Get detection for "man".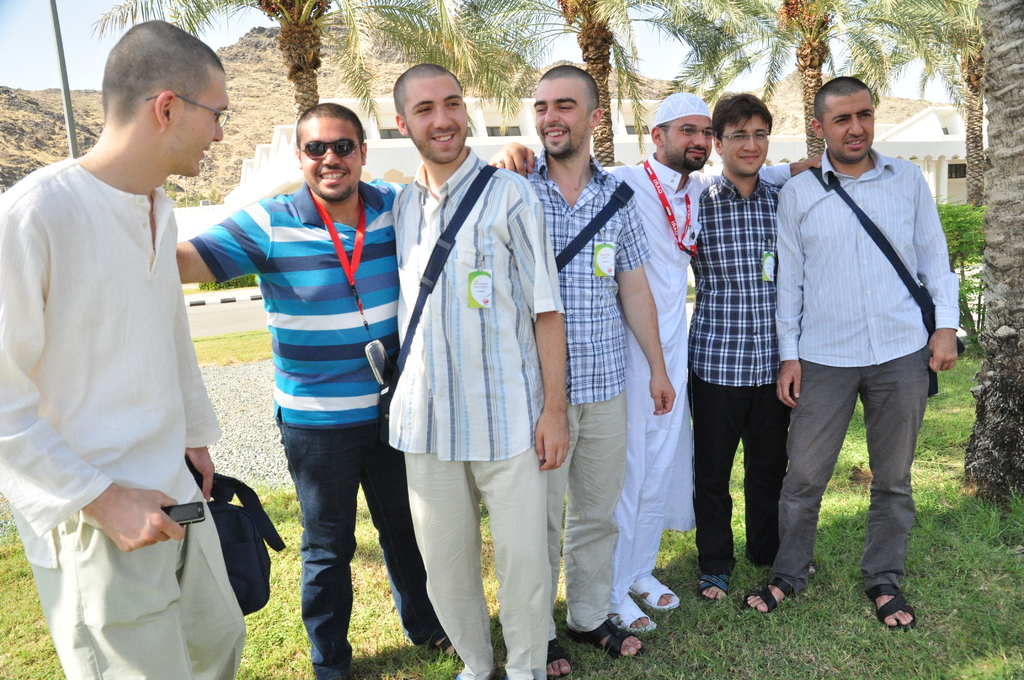
Detection: crop(686, 90, 792, 614).
